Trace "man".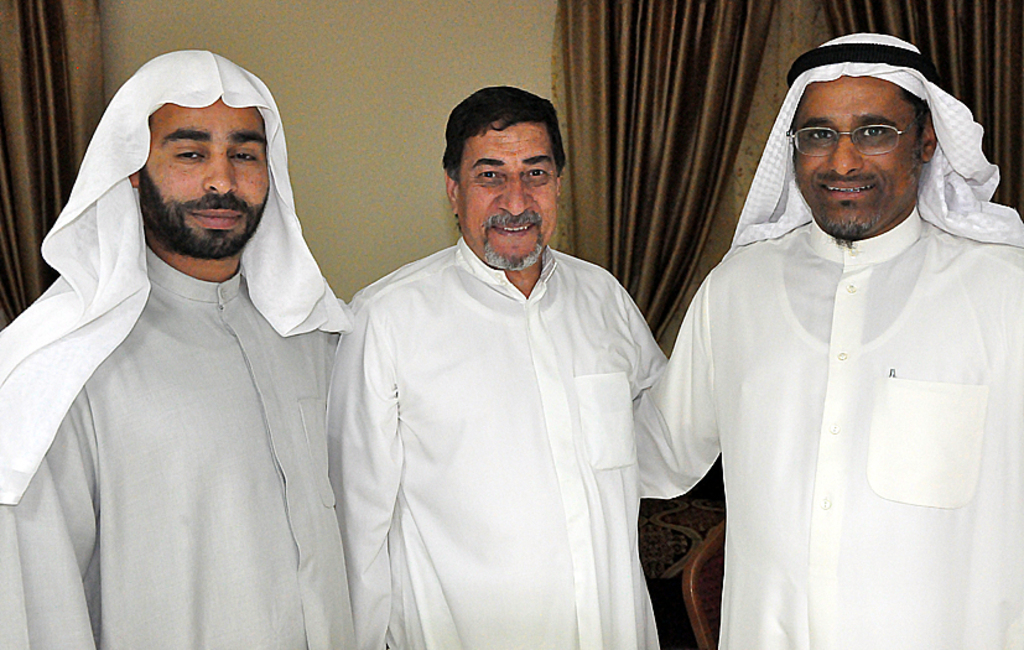
Traced to [left=631, top=31, right=1023, bottom=649].
